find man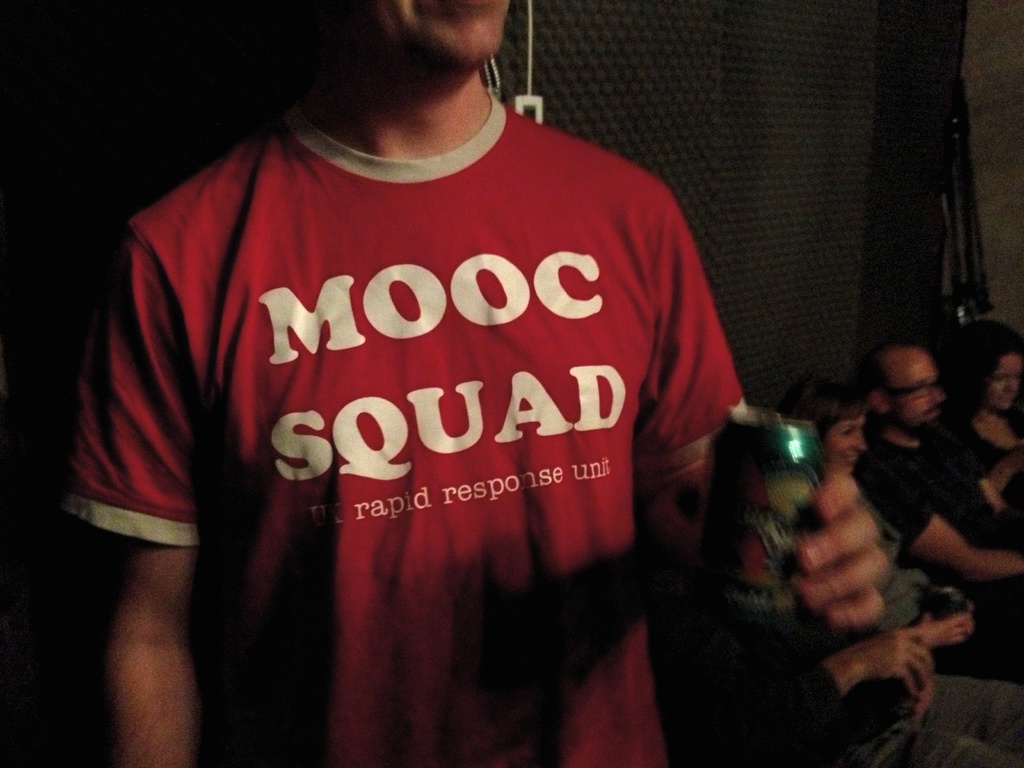
select_region(57, 0, 888, 767)
